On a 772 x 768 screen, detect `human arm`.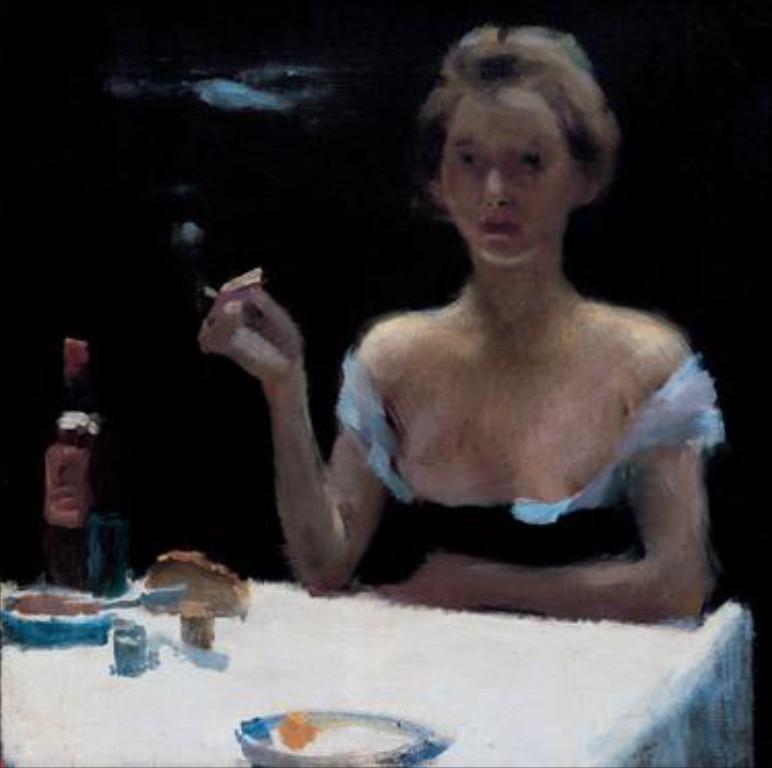
Rect(384, 324, 755, 630).
